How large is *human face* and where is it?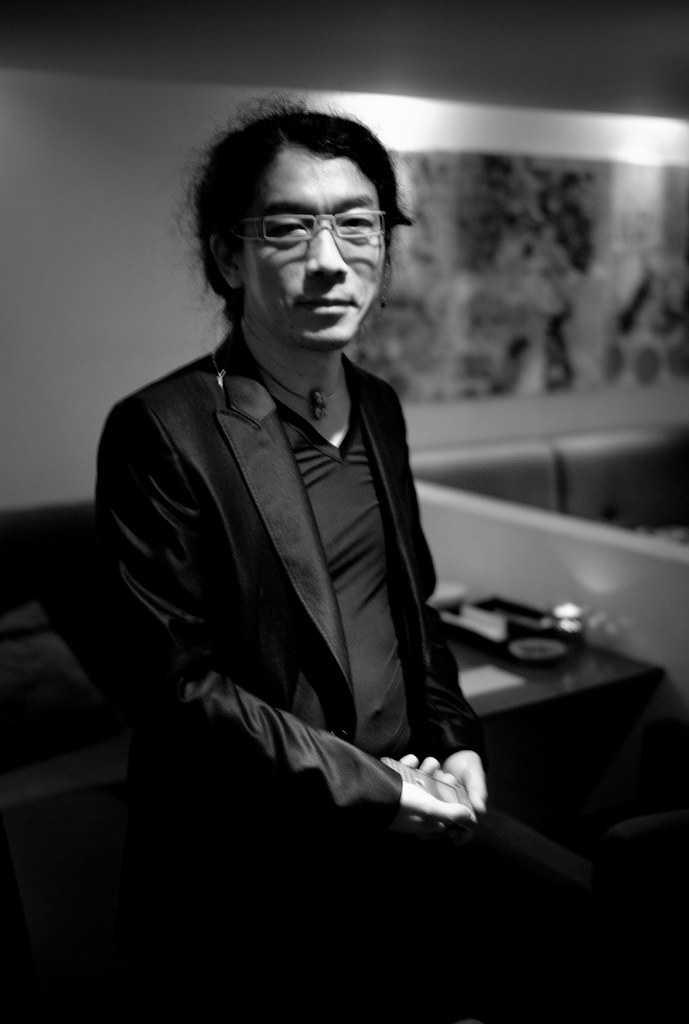
Bounding box: BBox(234, 144, 390, 352).
